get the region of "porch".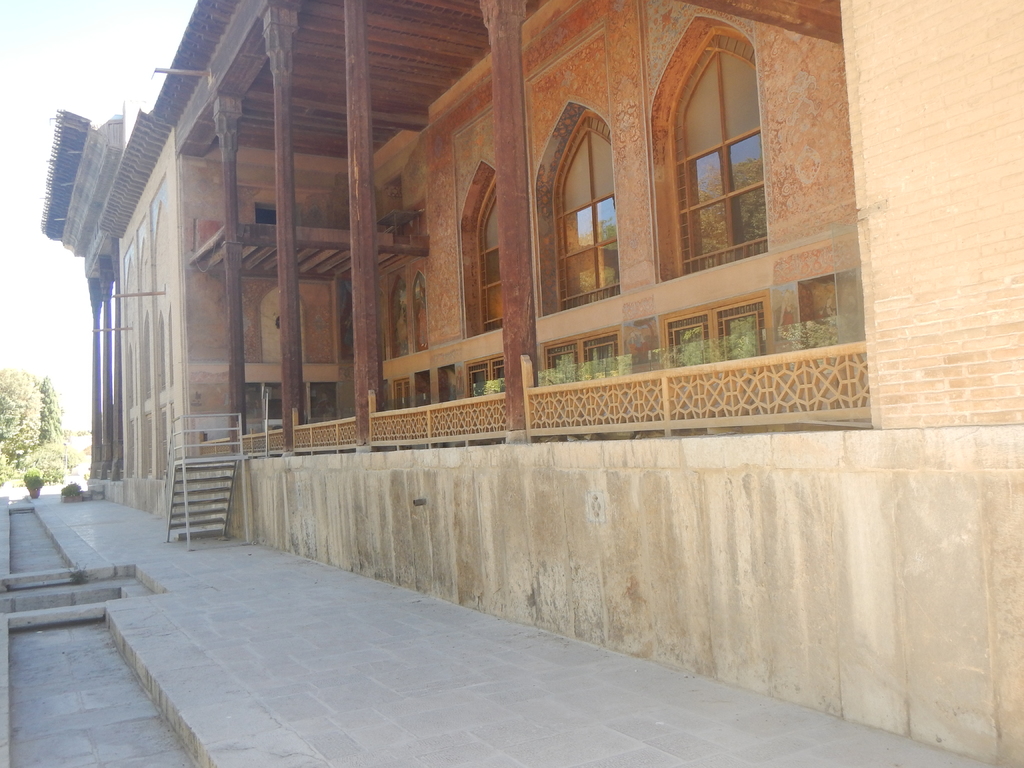
[145, 333, 931, 504].
